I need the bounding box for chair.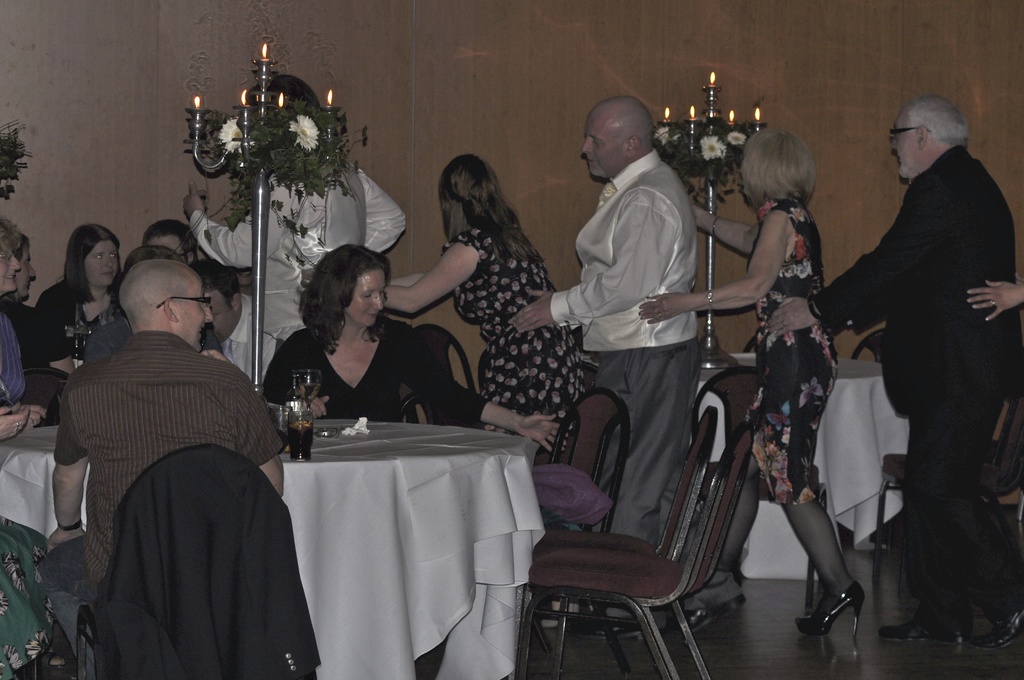
Here it is: (542, 393, 644, 534).
